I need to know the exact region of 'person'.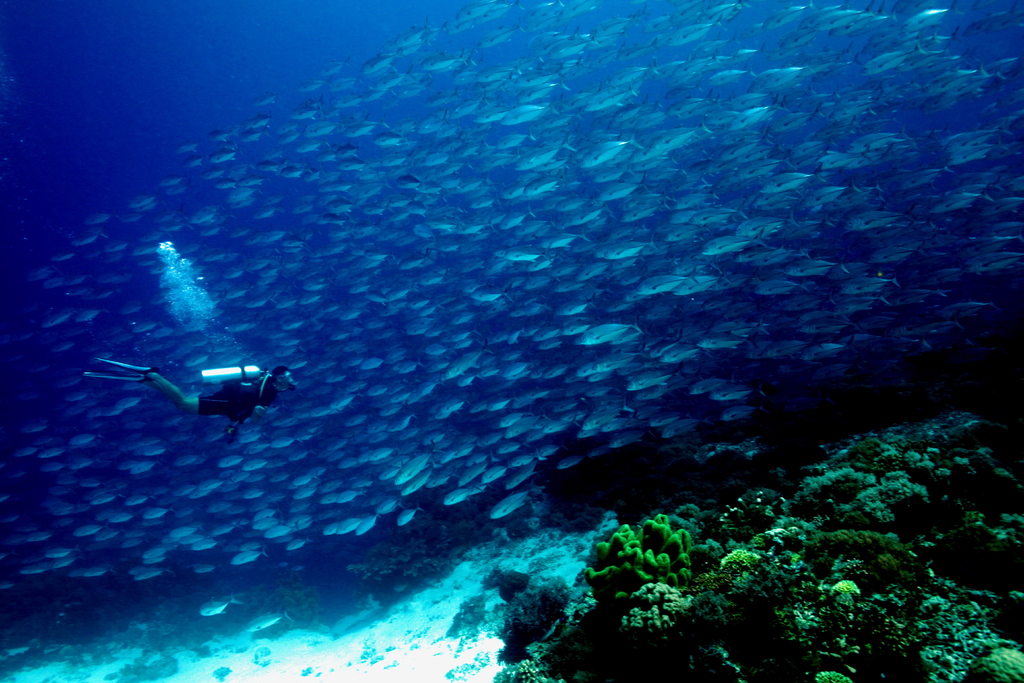
Region: <region>140, 349, 274, 441</region>.
